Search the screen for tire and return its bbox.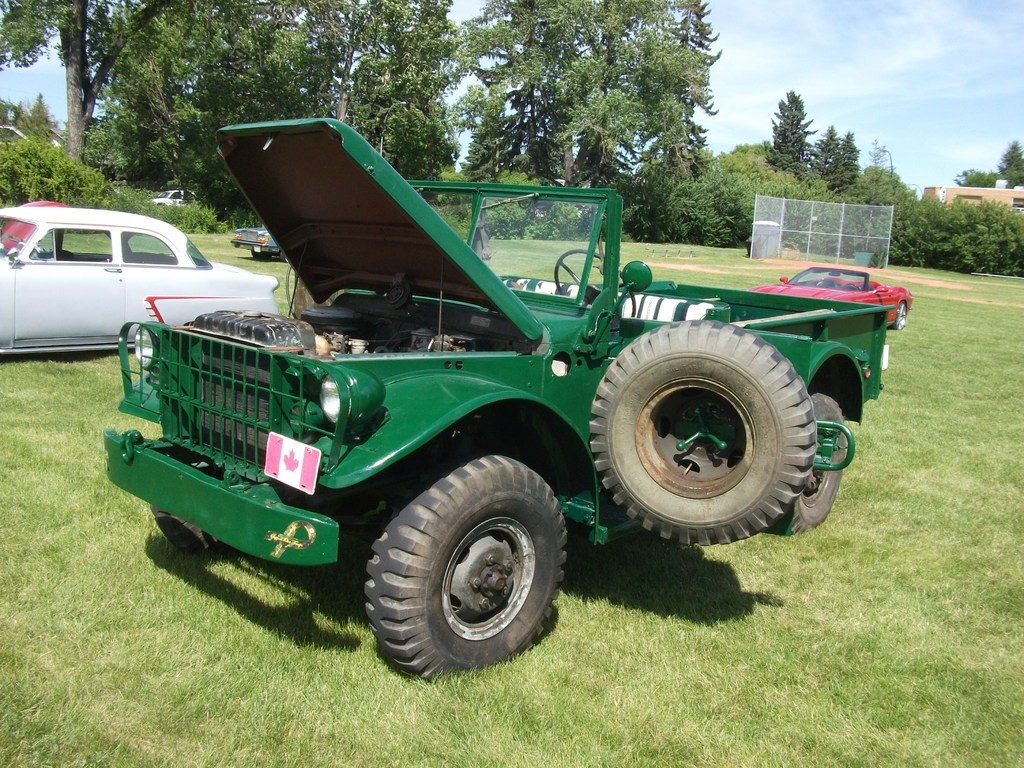
Found: {"x1": 279, "y1": 249, "x2": 289, "y2": 260}.
